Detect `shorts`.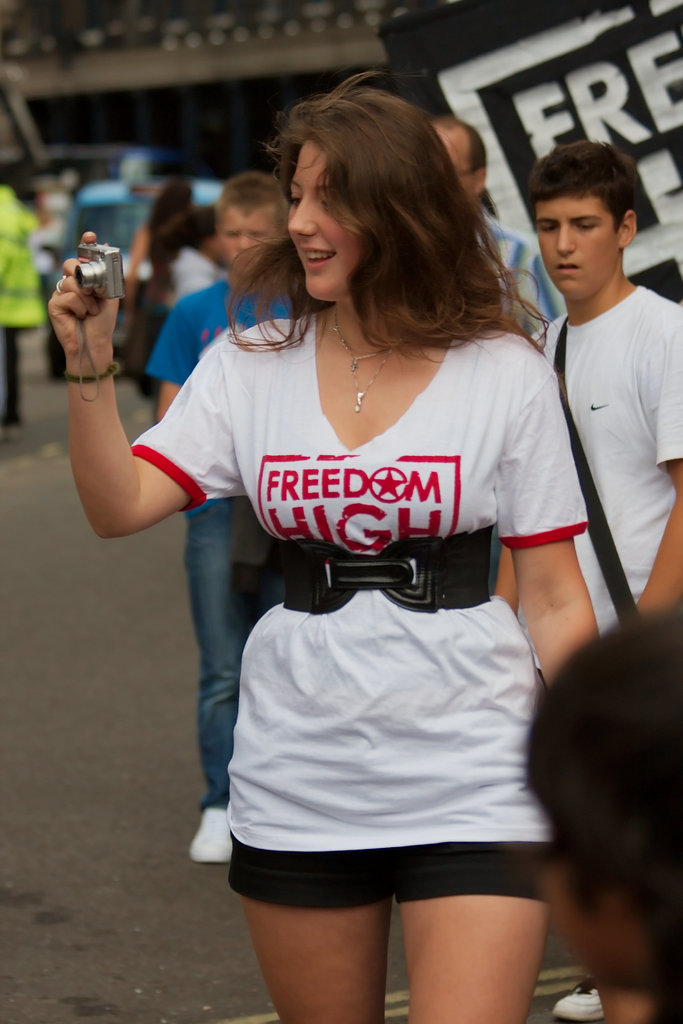
Detected at (left=232, top=832, right=558, bottom=915).
